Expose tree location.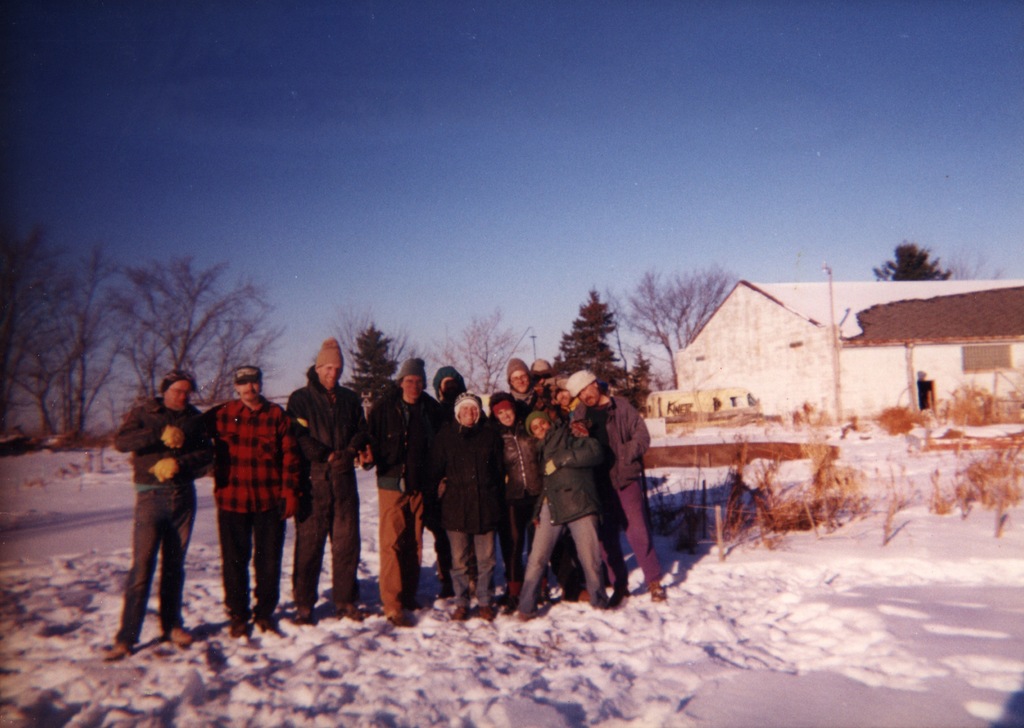
Exposed at (84,252,269,401).
